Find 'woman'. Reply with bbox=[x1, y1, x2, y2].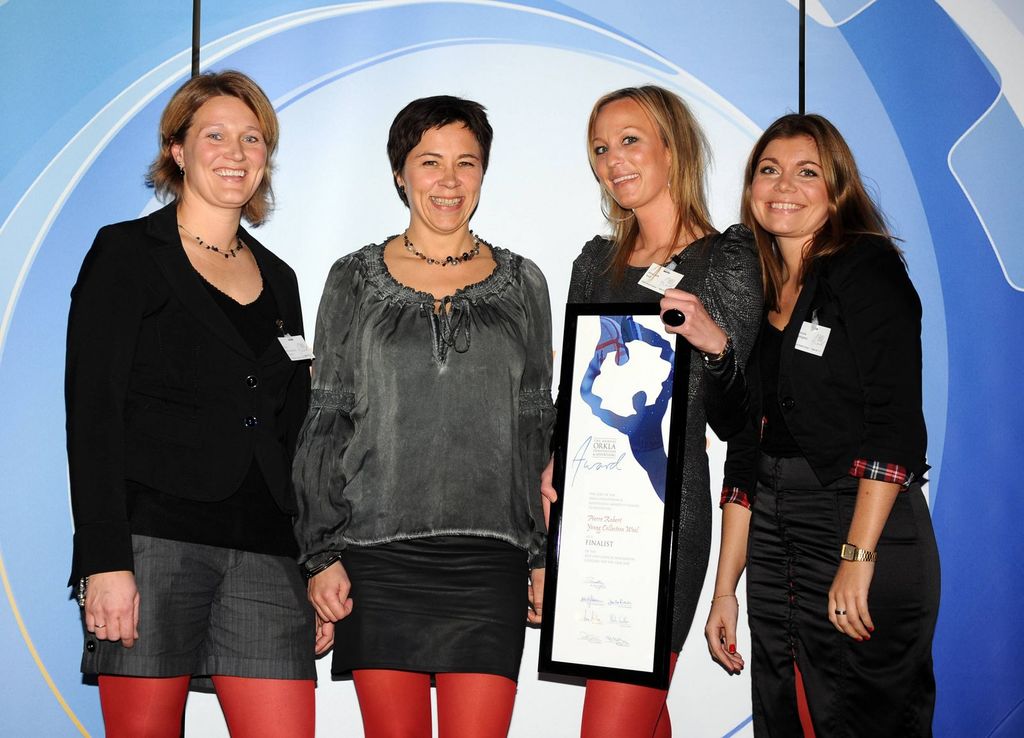
bbox=[700, 109, 944, 737].
